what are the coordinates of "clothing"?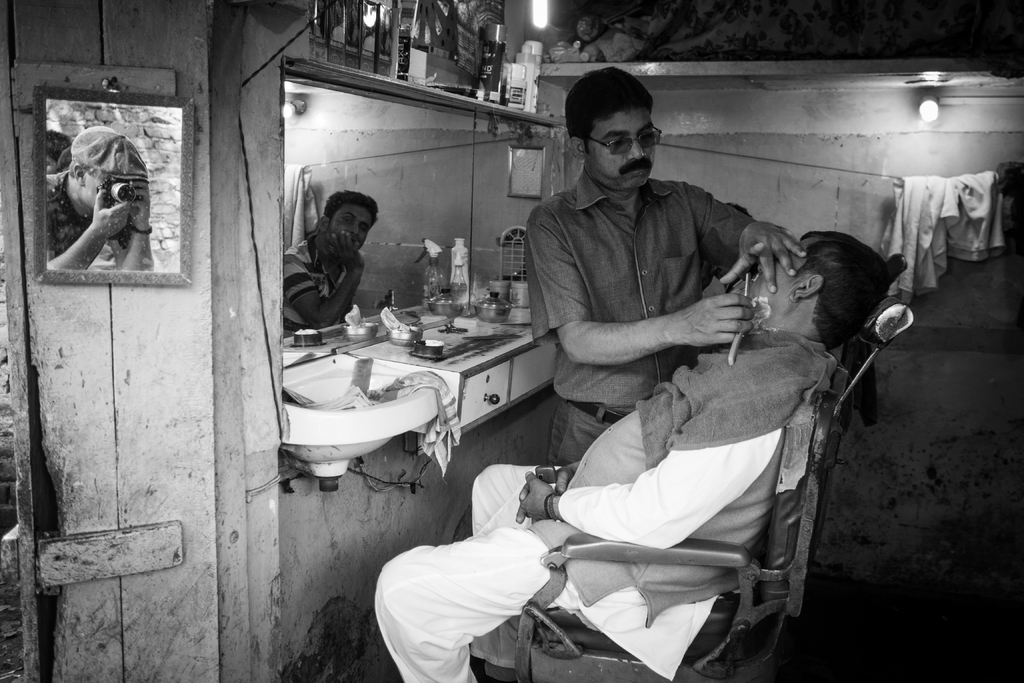
select_region(521, 169, 751, 465).
